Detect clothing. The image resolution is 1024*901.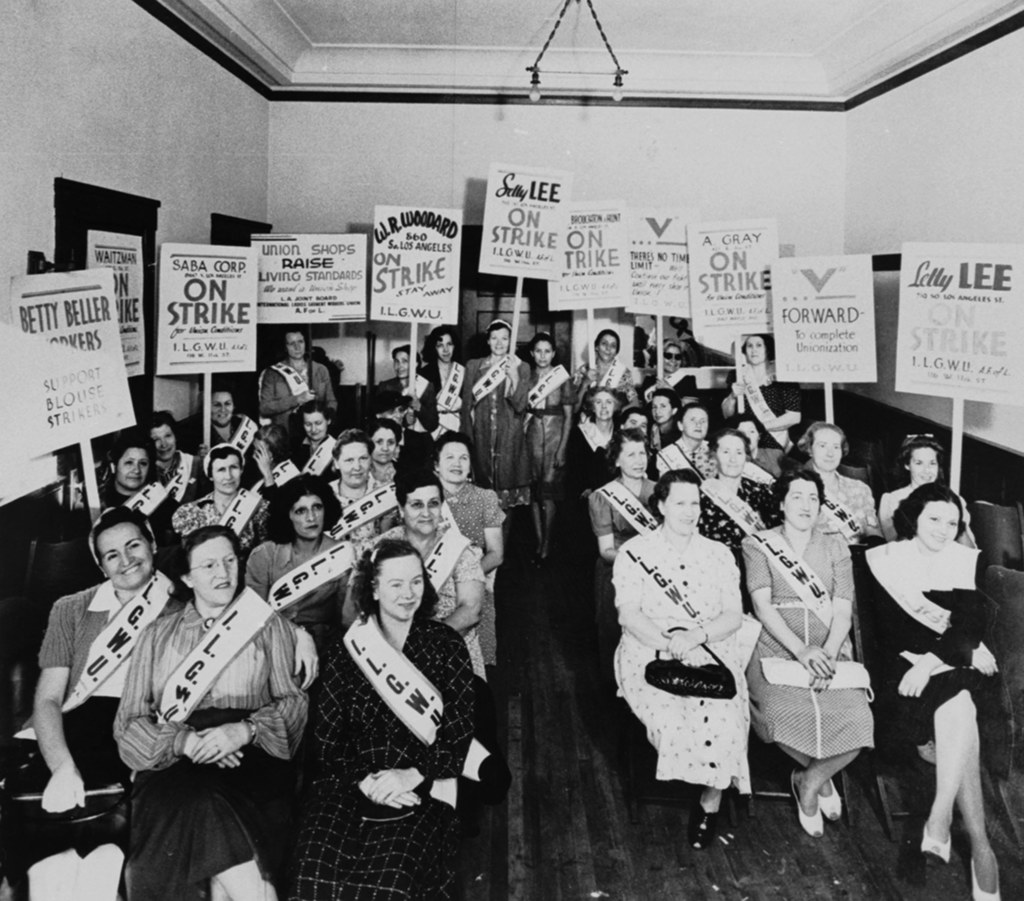
[811,468,879,552].
